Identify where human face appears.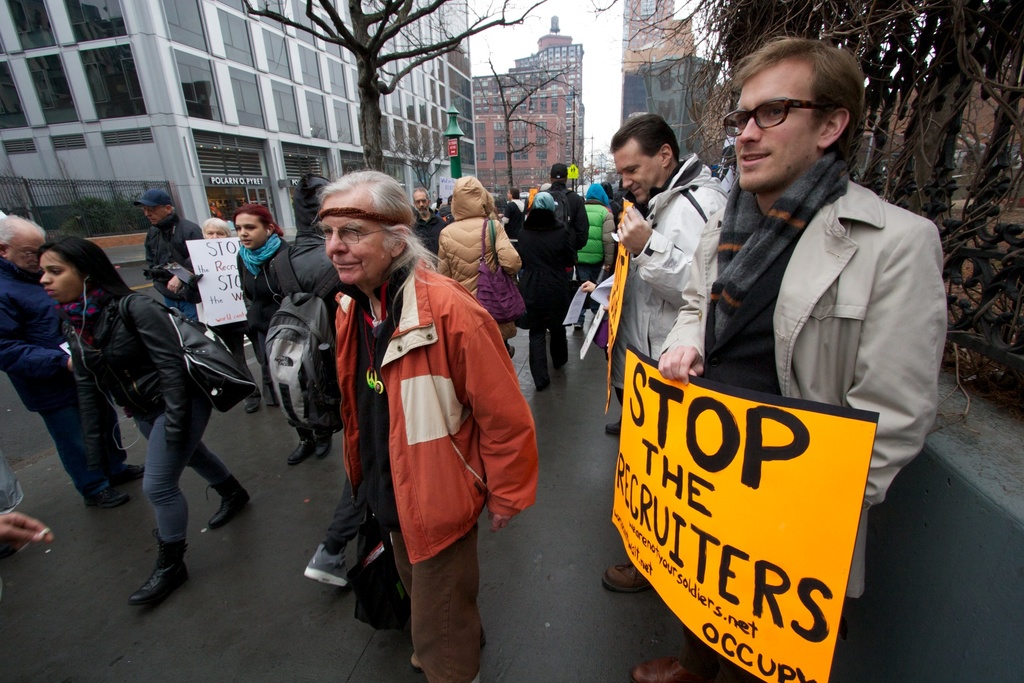
Appears at 732/58/820/193.
